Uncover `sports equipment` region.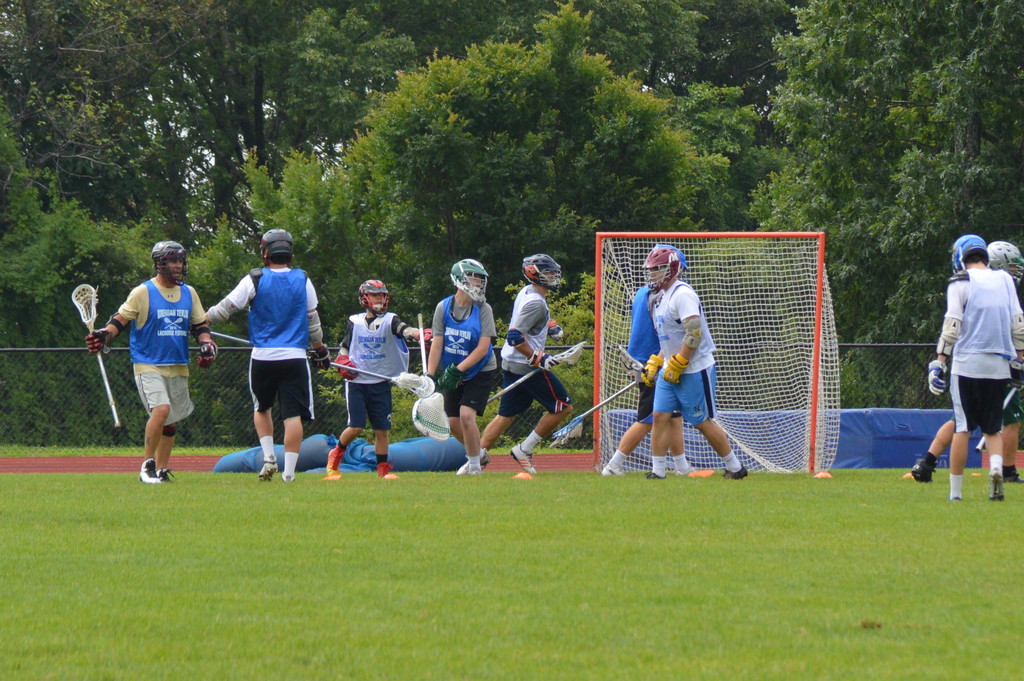
Uncovered: (356,278,390,319).
